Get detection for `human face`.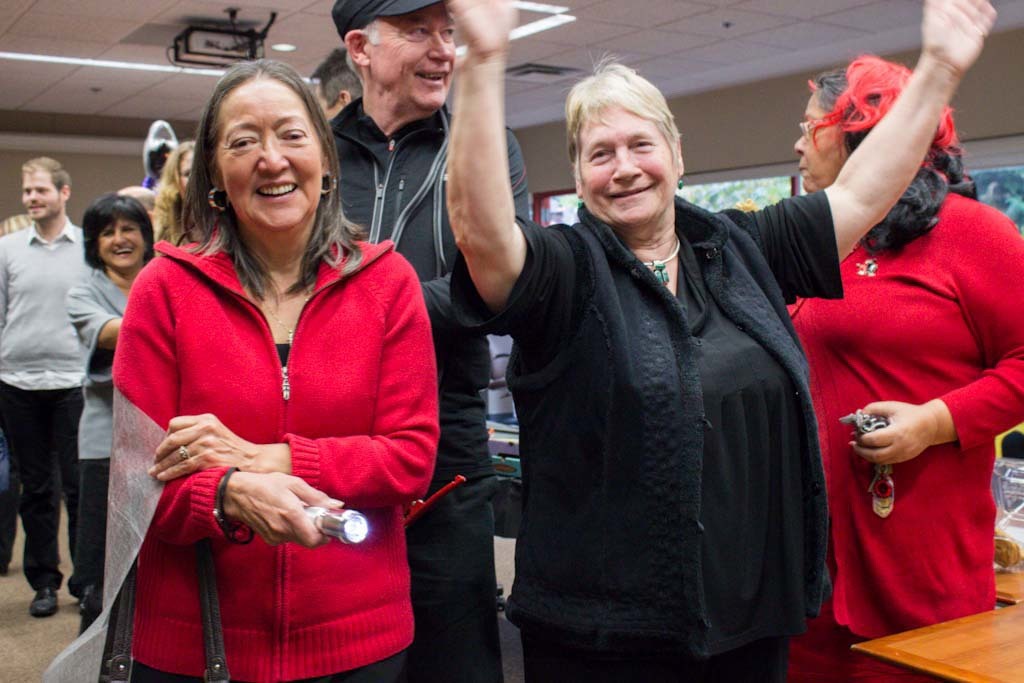
Detection: select_region(96, 224, 144, 263).
